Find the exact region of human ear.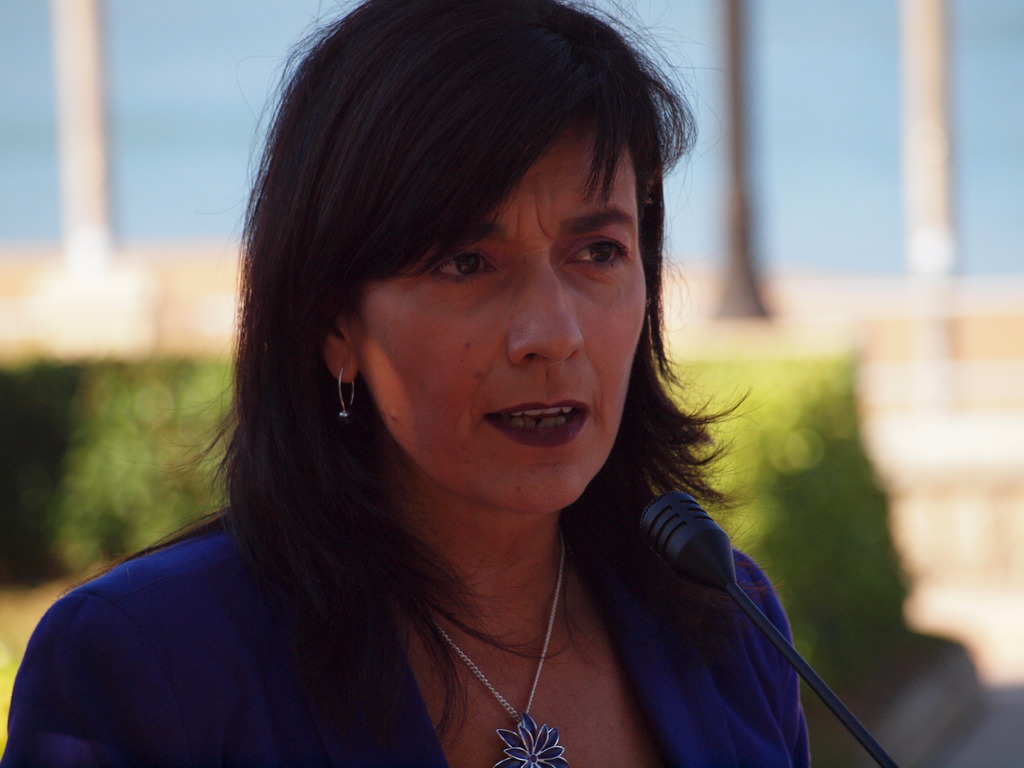
Exact region: [x1=316, y1=305, x2=358, y2=385].
